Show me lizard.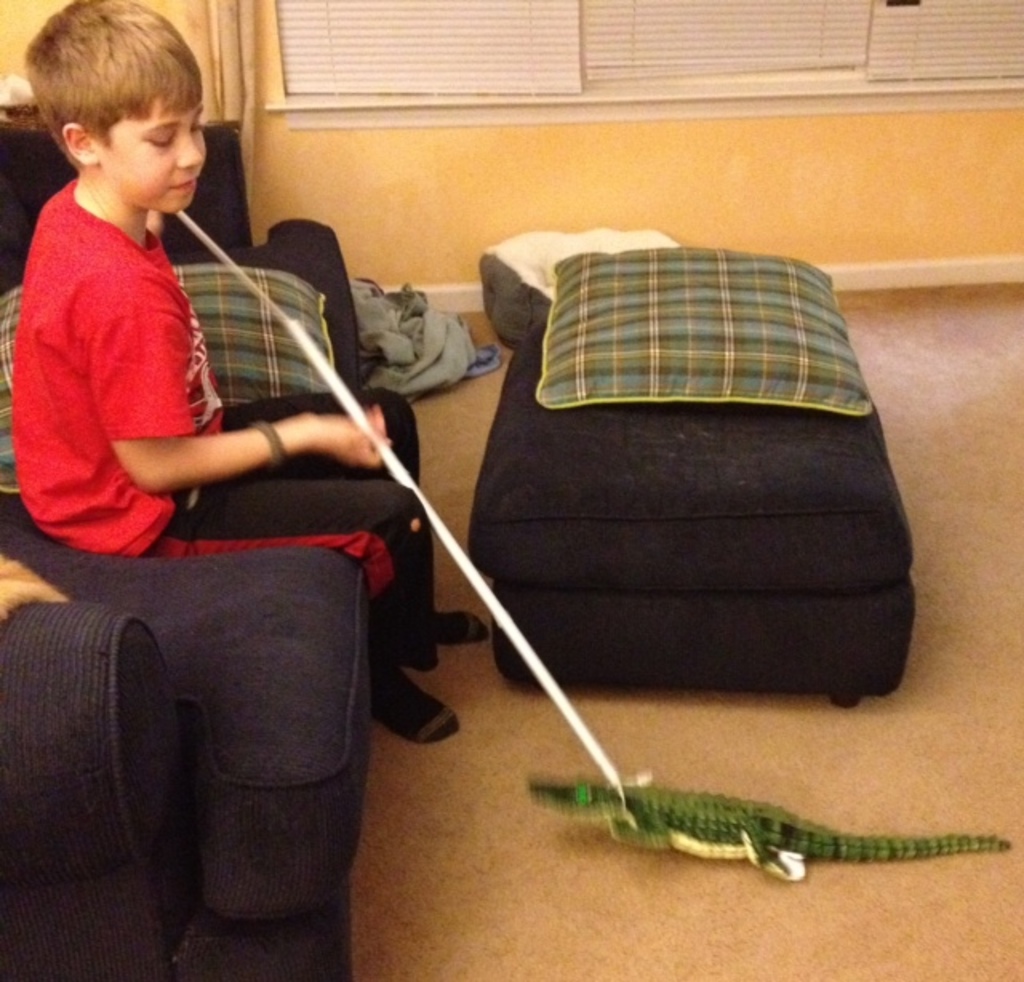
lizard is here: {"x1": 544, "y1": 723, "x2": 978, "y2": 908}.
